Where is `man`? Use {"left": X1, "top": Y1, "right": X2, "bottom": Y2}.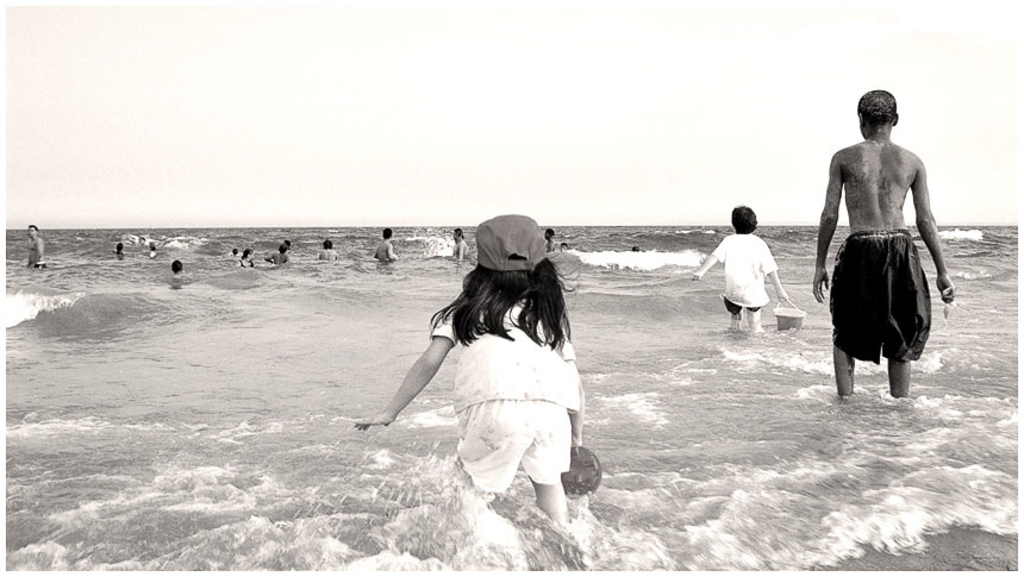
{"left": 371, "top": 227, "right": 392, "bottom": 261}.
